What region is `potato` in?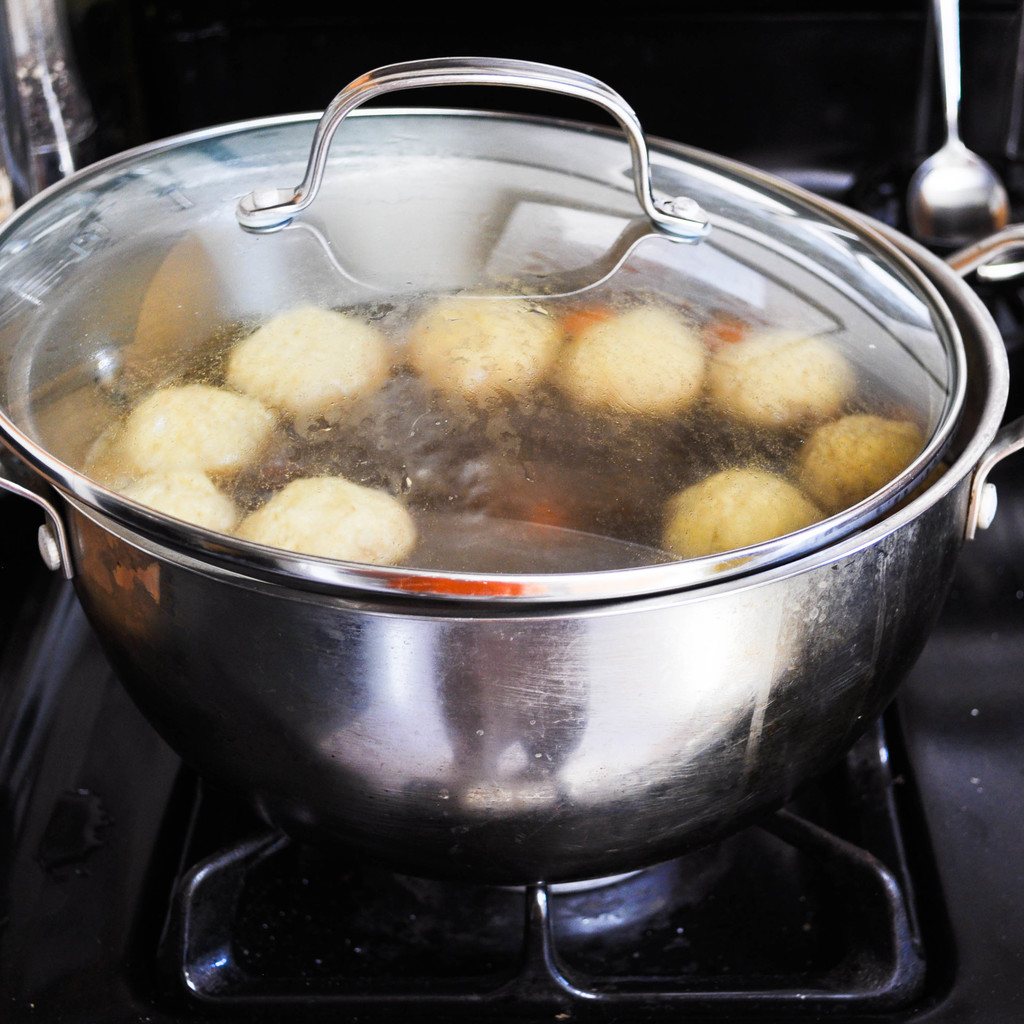
219, 302, 389, 425.
